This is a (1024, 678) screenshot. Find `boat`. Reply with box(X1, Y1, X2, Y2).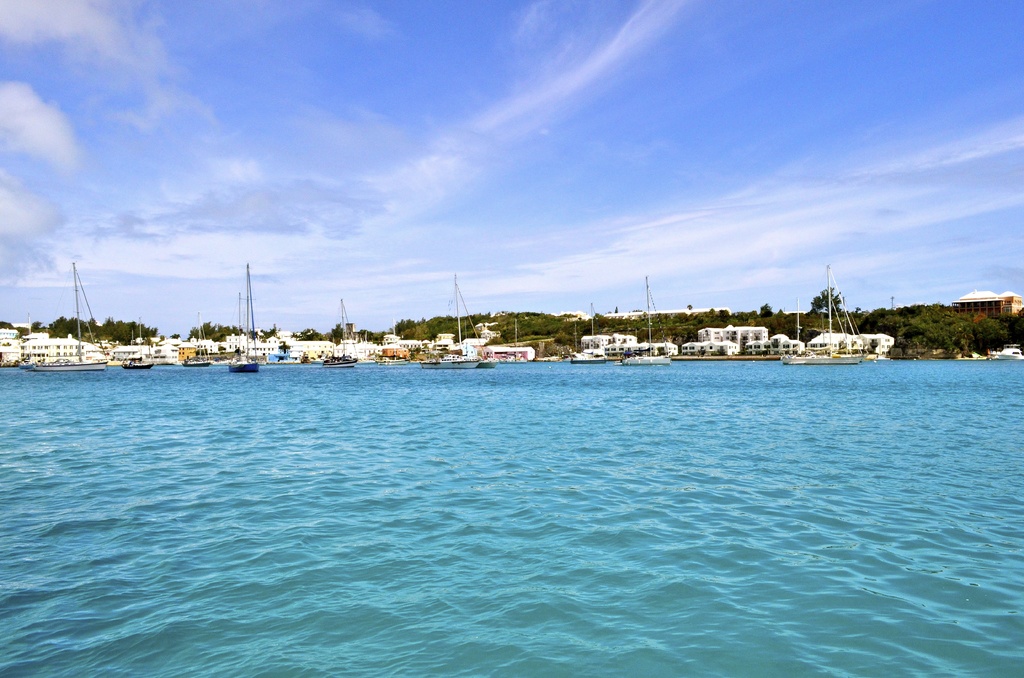
box(122, 352, 150, 372).
